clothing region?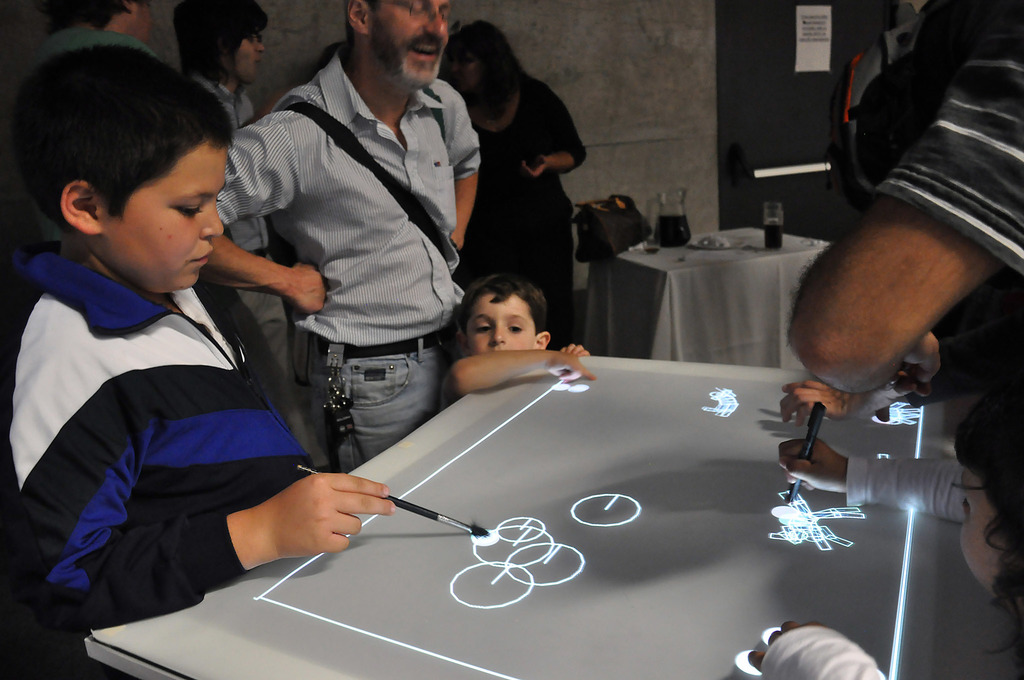
region(217, 35, 488, 473)
